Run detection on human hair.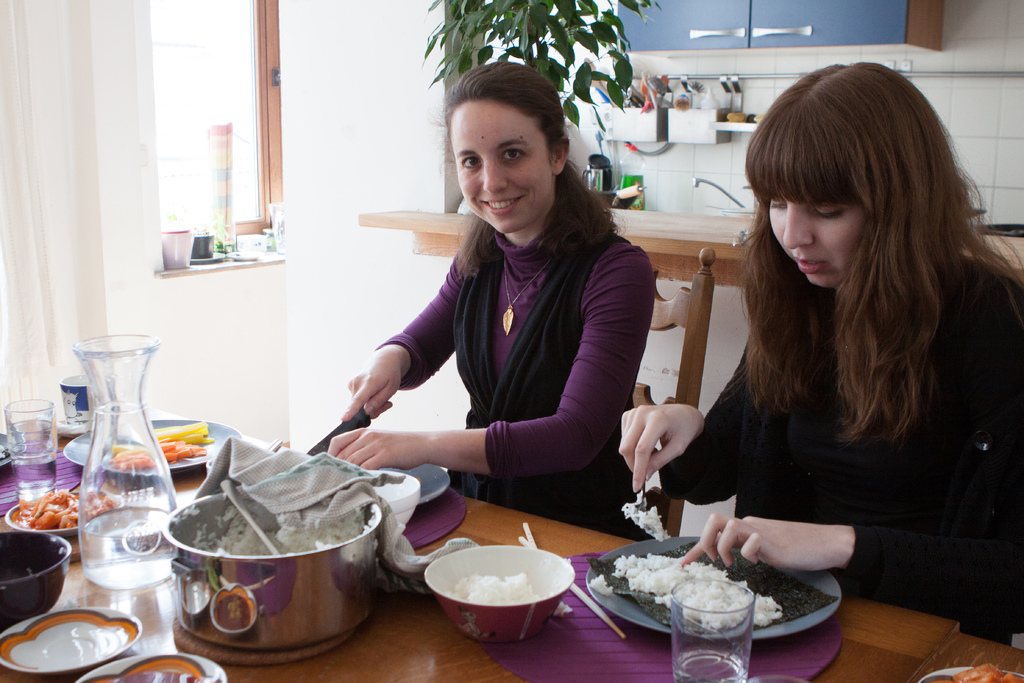
Result: (744,56,1023,482).
